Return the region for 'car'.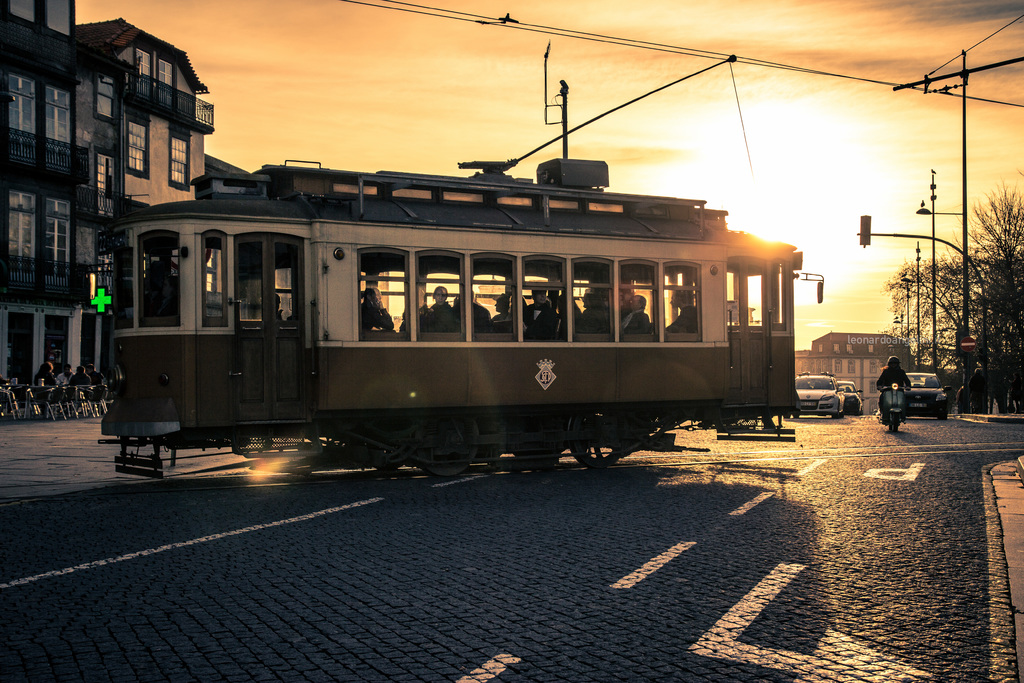
(x1=788, y1=375, x2=842, y2=419).
